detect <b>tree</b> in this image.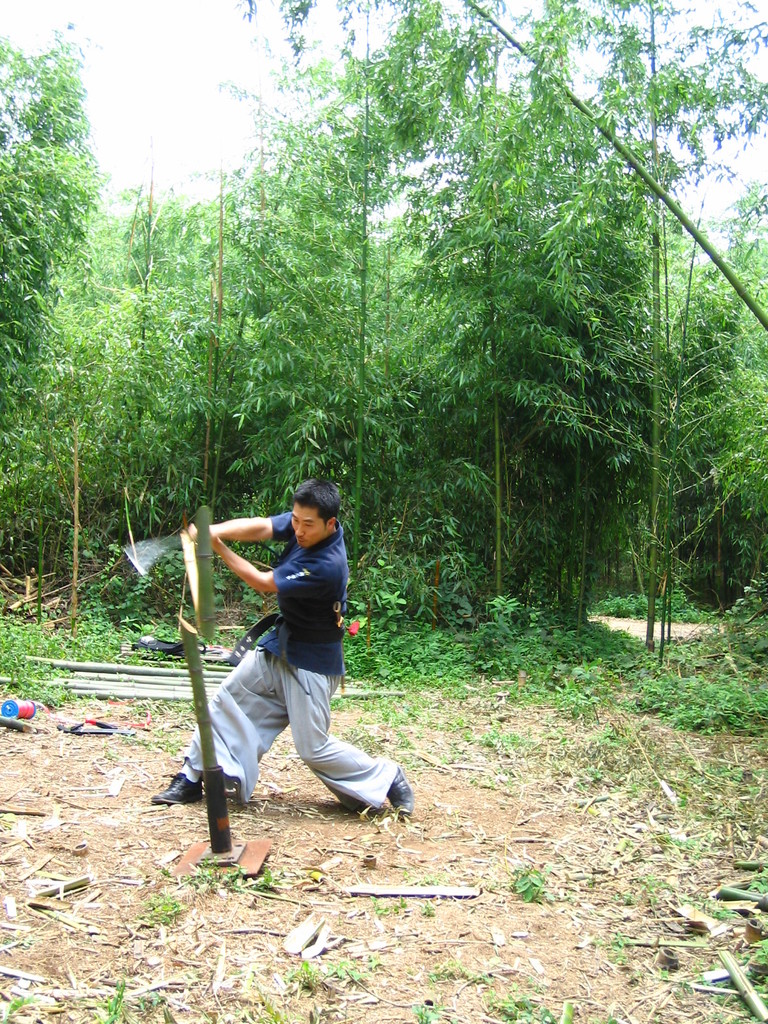
Detection: {"x1": 0, "y1": 20, "x2": 82, "y2": 579}.
